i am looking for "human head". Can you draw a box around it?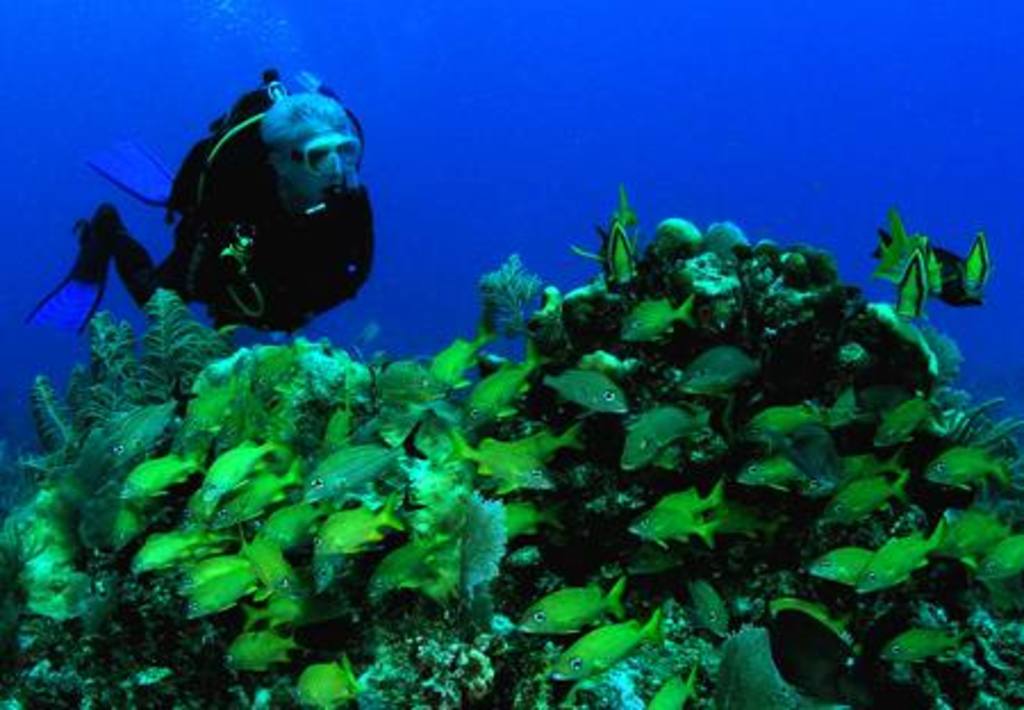
Sure, the bounding box is [271,132,369,193].
